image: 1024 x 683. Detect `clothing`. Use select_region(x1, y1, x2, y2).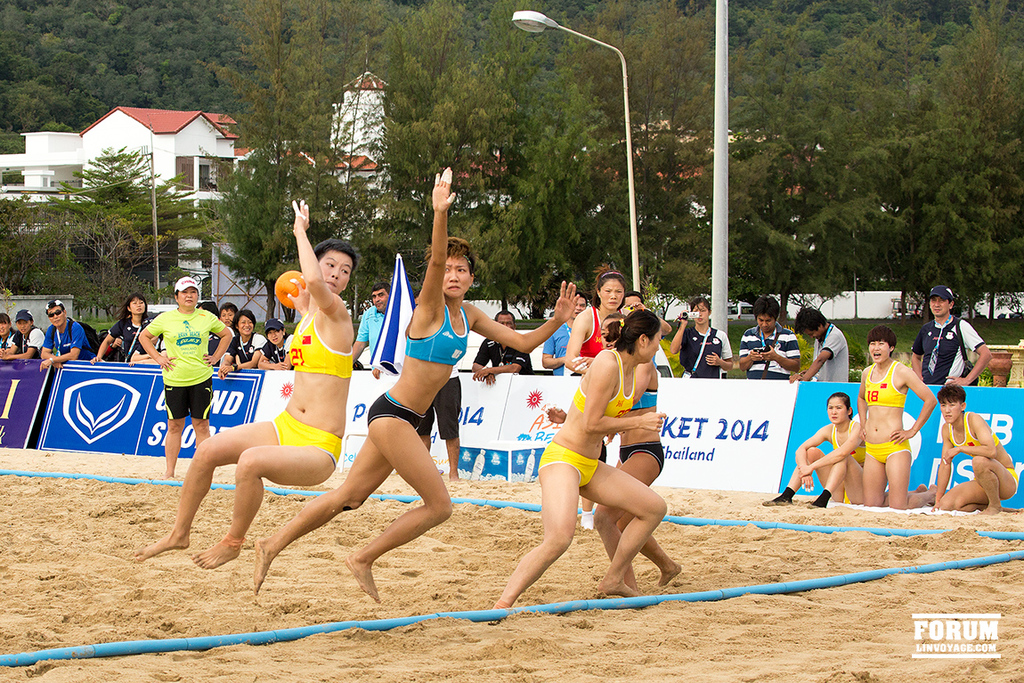
select_region(541, 320, 569, 373).
